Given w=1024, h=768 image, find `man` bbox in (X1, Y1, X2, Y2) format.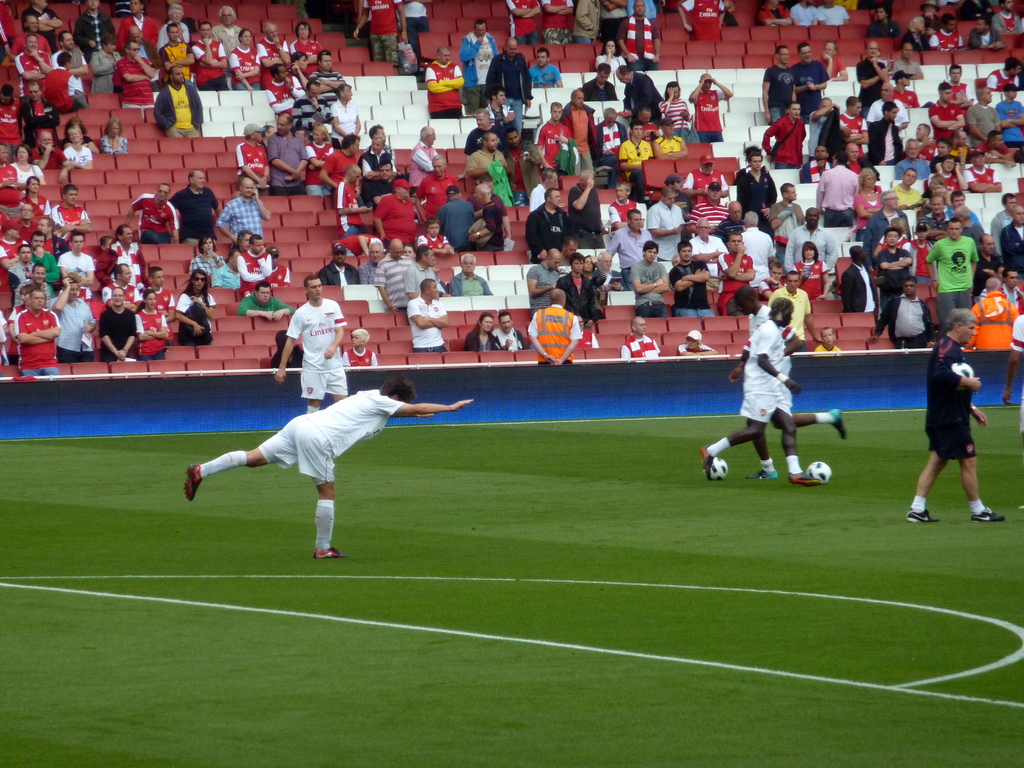
(357, 129, 389, 193).
